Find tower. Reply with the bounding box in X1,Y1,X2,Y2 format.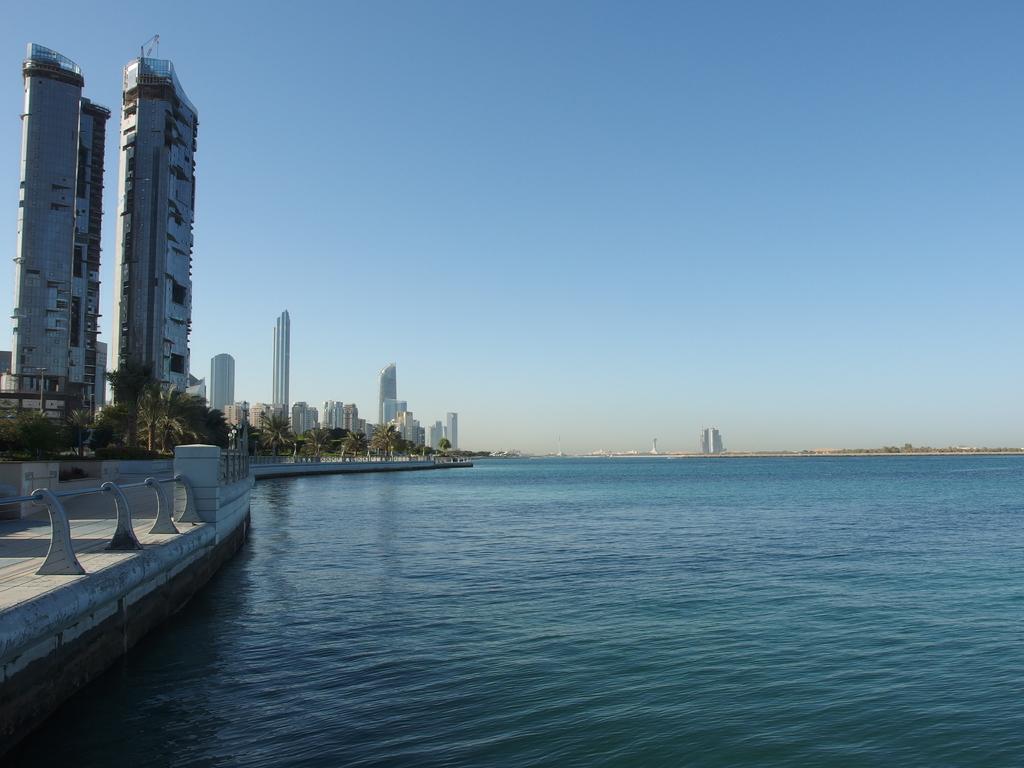
26,38,207,438.
